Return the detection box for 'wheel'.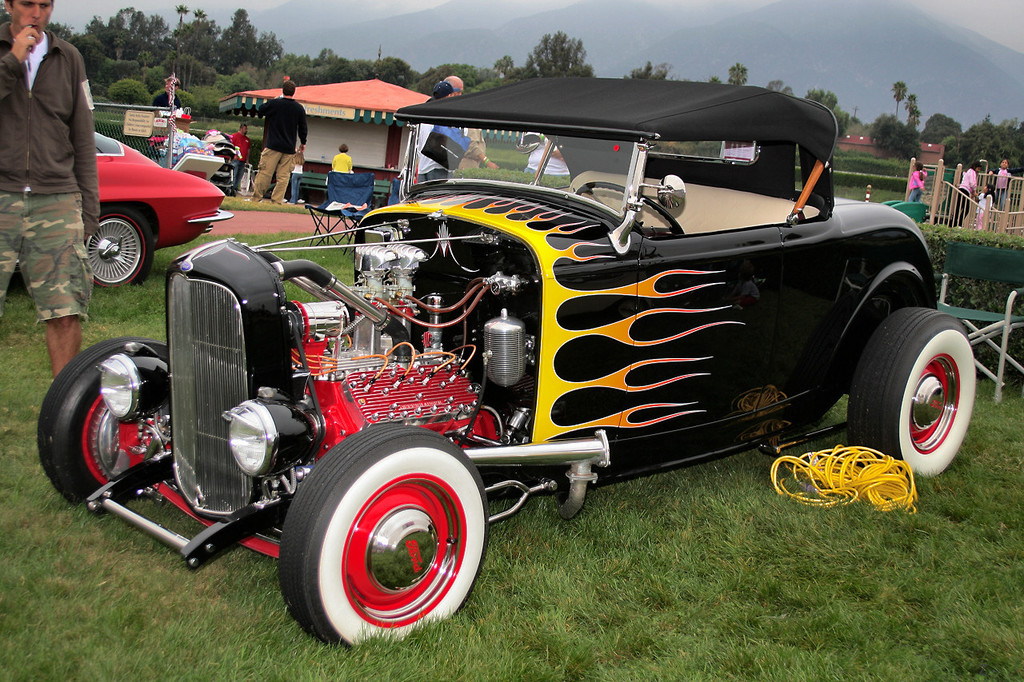
(x1=573, y1=178, x2=691, y2=241).
